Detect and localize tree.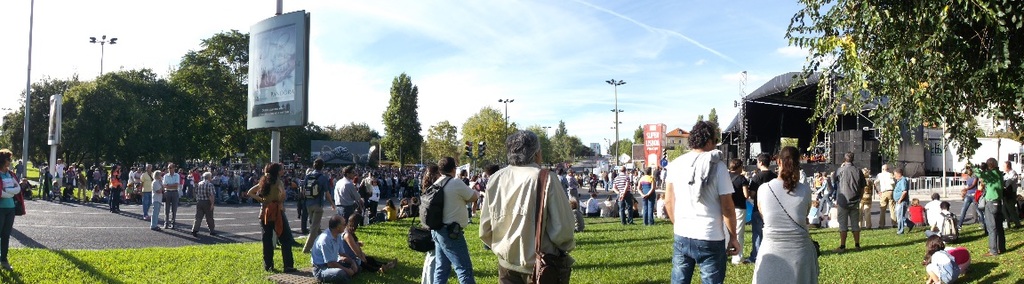
Localized at BBox(668, 143, 691, 162).
